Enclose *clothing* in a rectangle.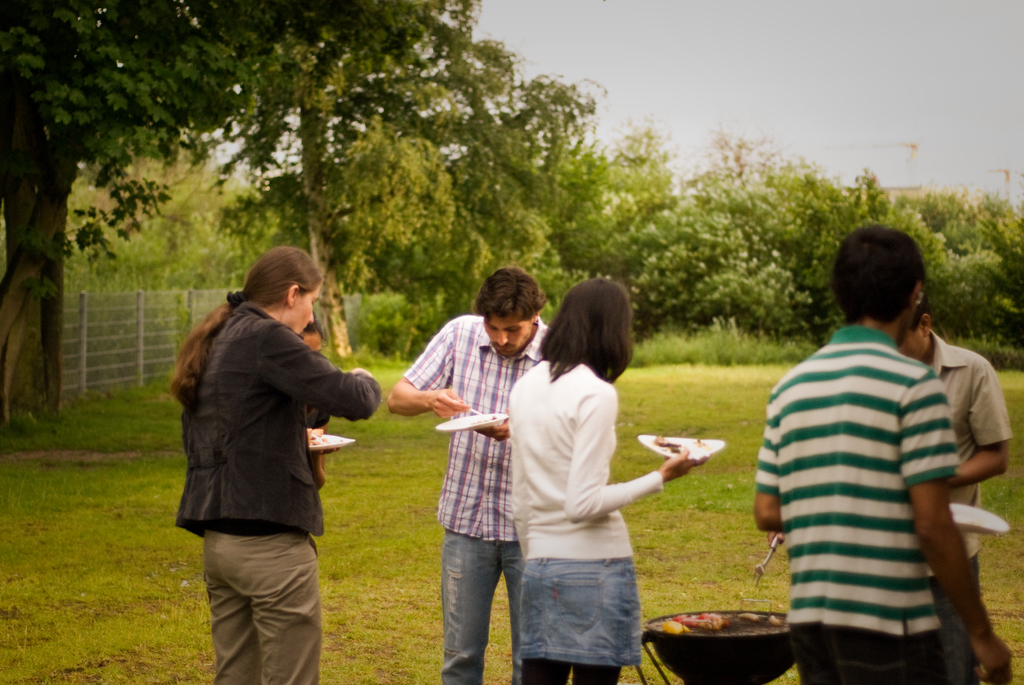
[left=926, top=331, right=1014, bottom=684].
